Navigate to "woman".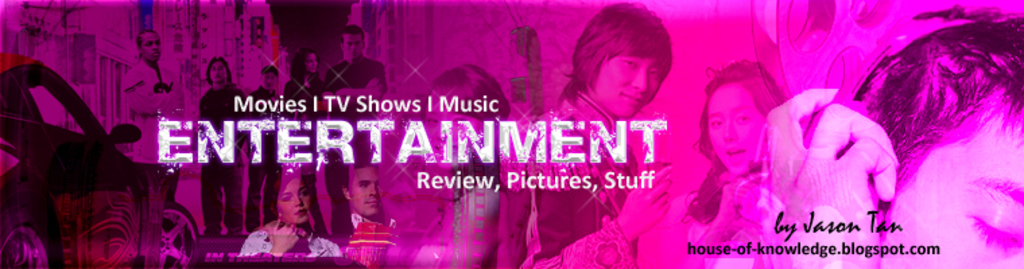
Navigation target: bbox=(666, 59, 788, 268).
